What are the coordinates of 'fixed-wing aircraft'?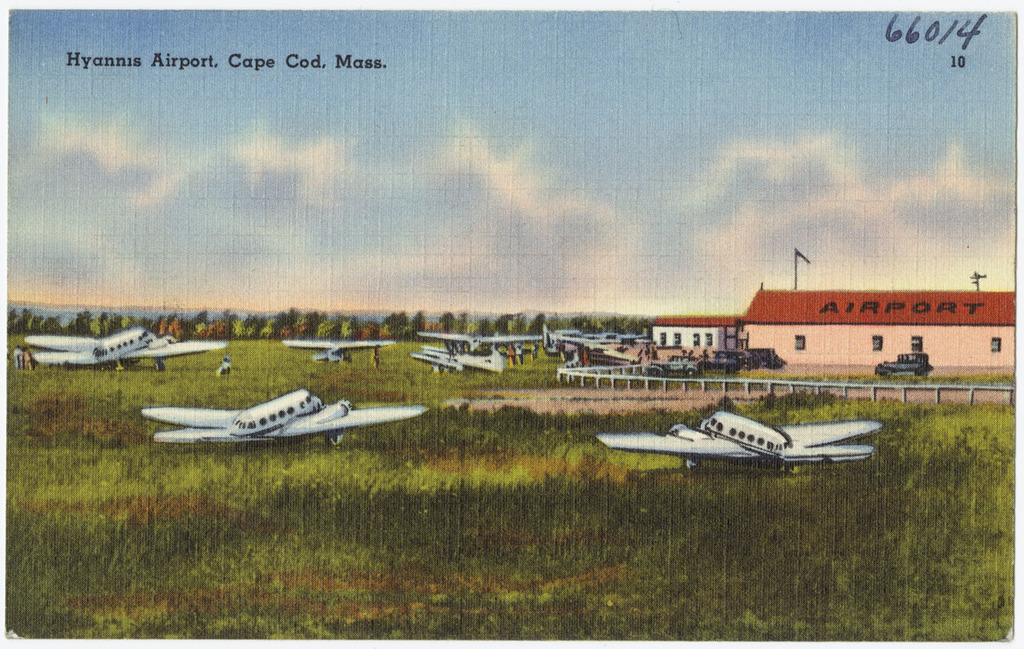
(x1=280, y1=337, x2=393, y2=362).
